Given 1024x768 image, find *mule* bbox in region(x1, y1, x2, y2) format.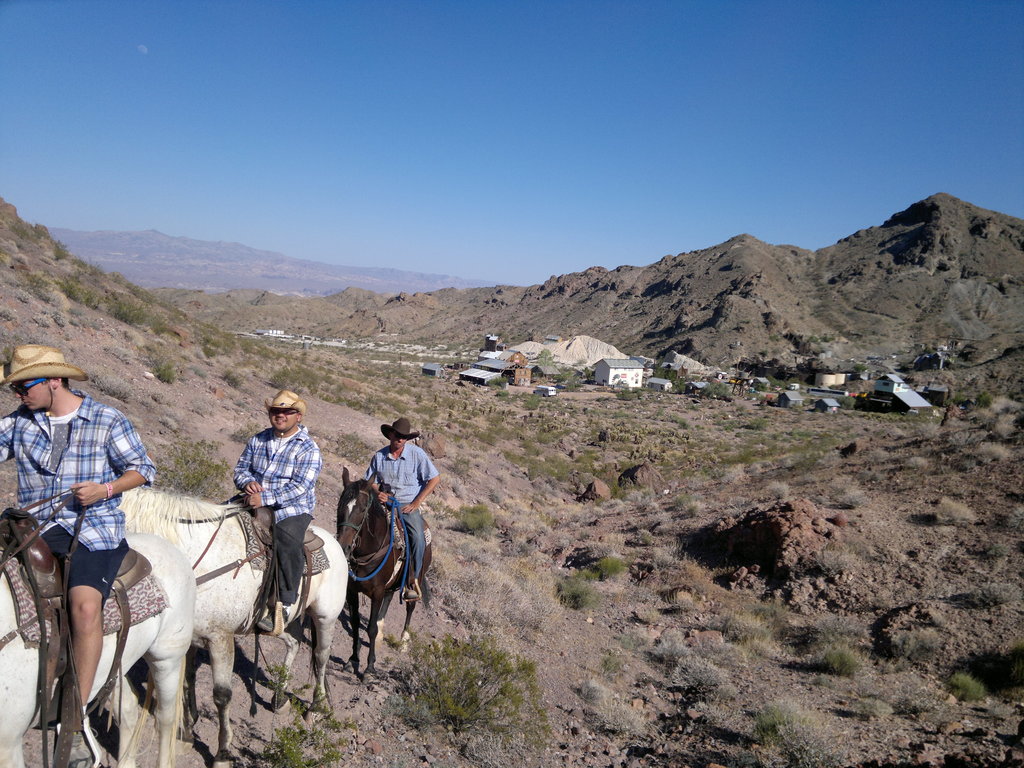
region(83, 478, 419, 726).
